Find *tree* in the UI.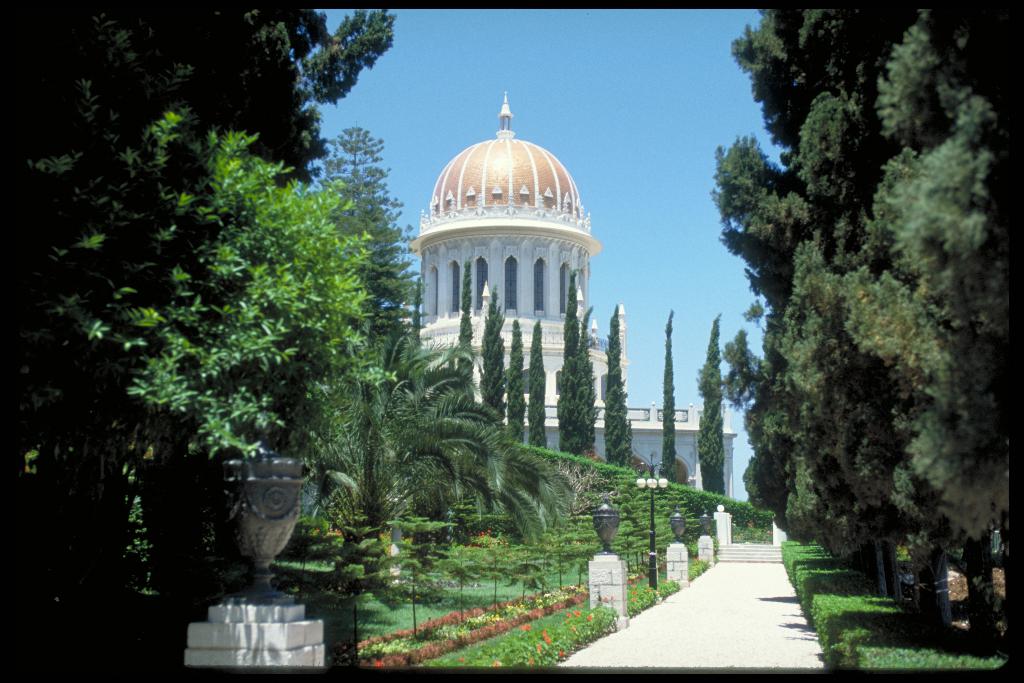
UI element at <region>661, 306, 682, 490</region>.
